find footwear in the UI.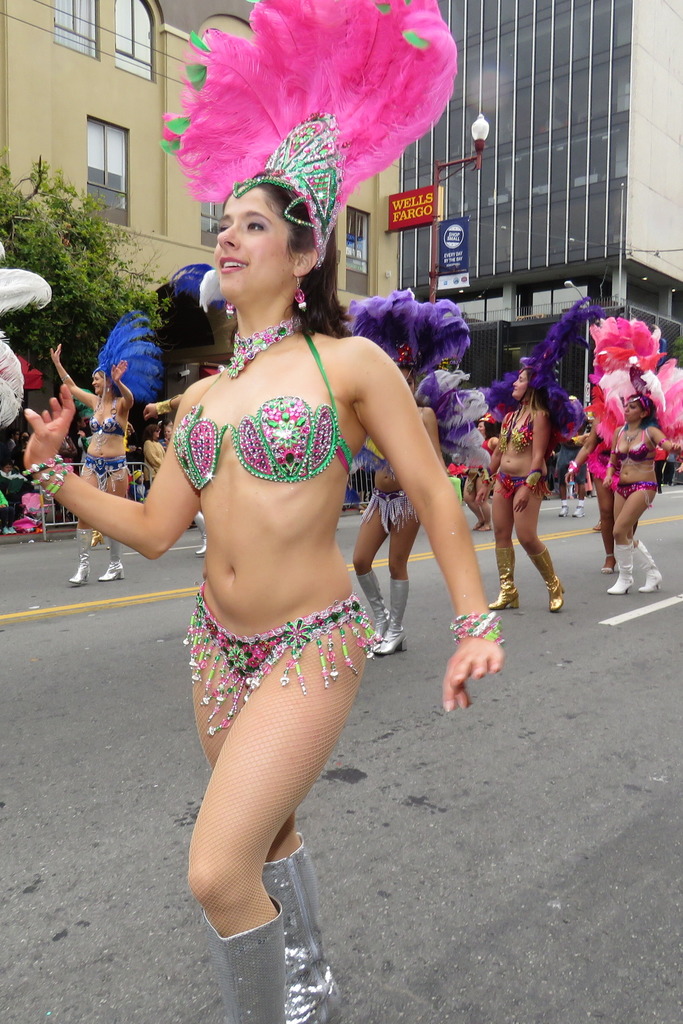
UI element at left=201, top=896, right=285, bottom=1023.
